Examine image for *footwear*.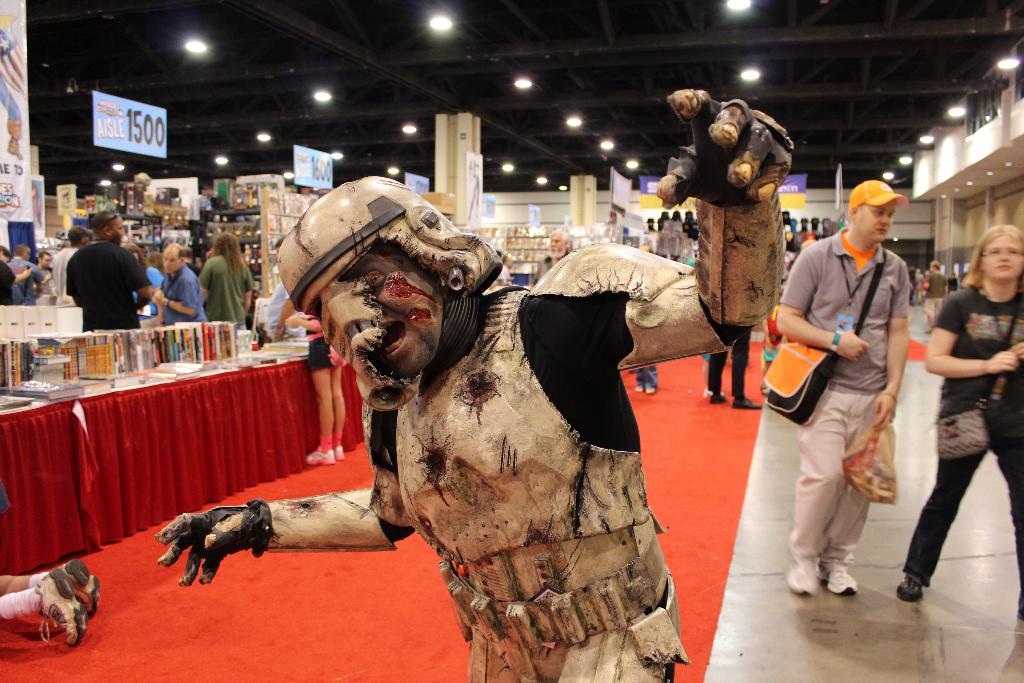
Examination result: bbox=[55, 562, 101, 614].
